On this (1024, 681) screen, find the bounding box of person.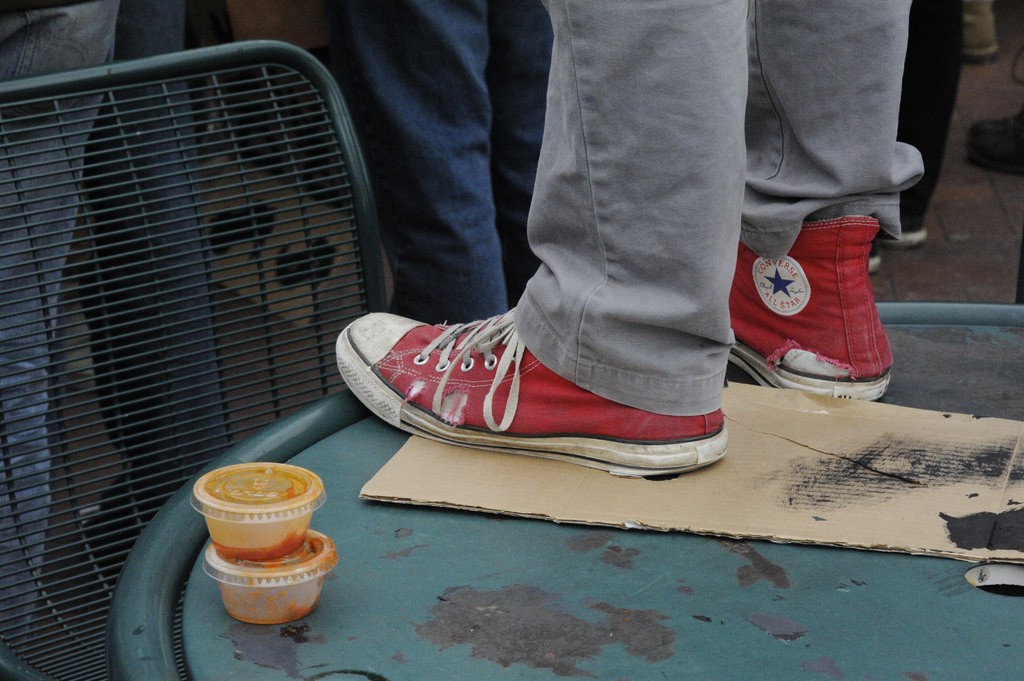
Bounding box: BBox(336, 0, 924, 488).
